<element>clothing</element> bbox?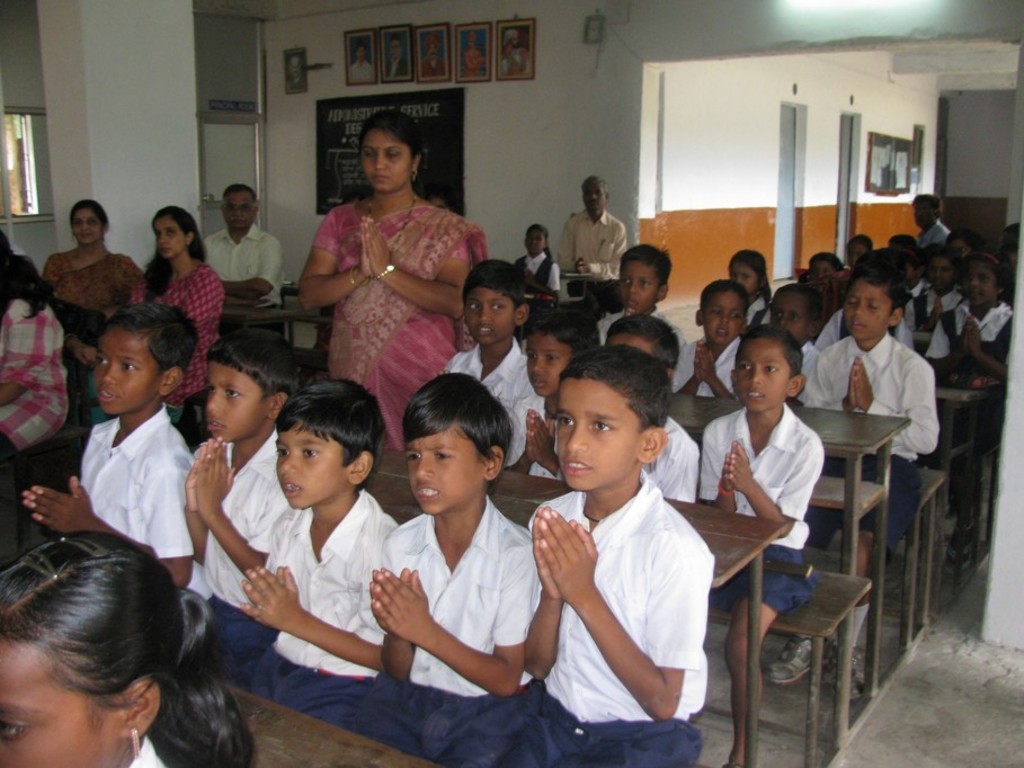
x1=798 y1=328 x2=937 y2=536
